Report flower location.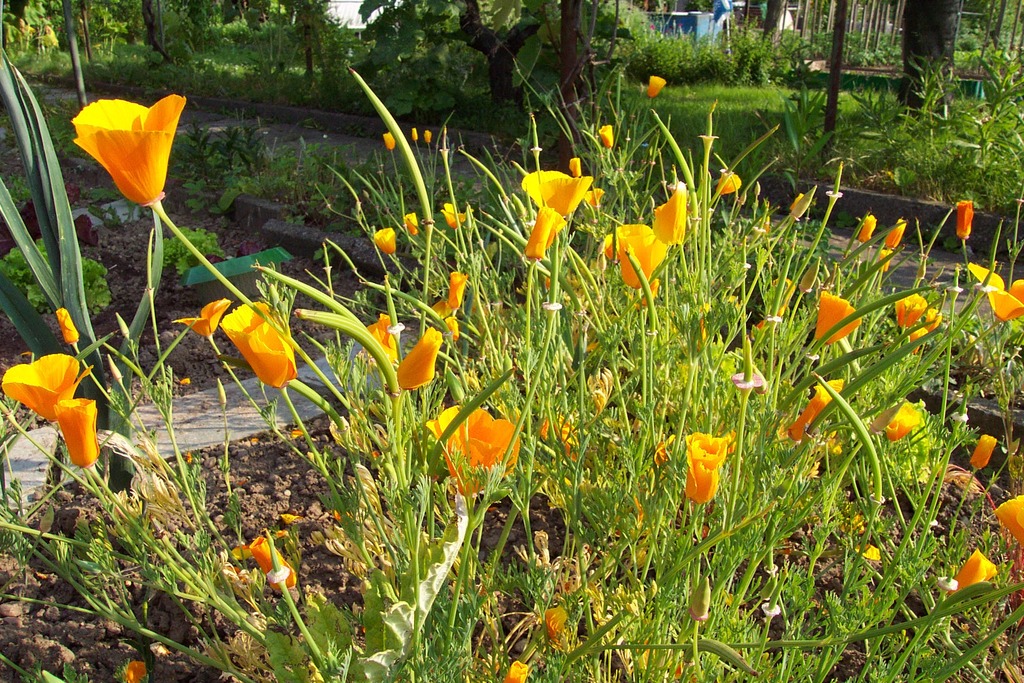
Report: region(125, 659, 145, 682).
